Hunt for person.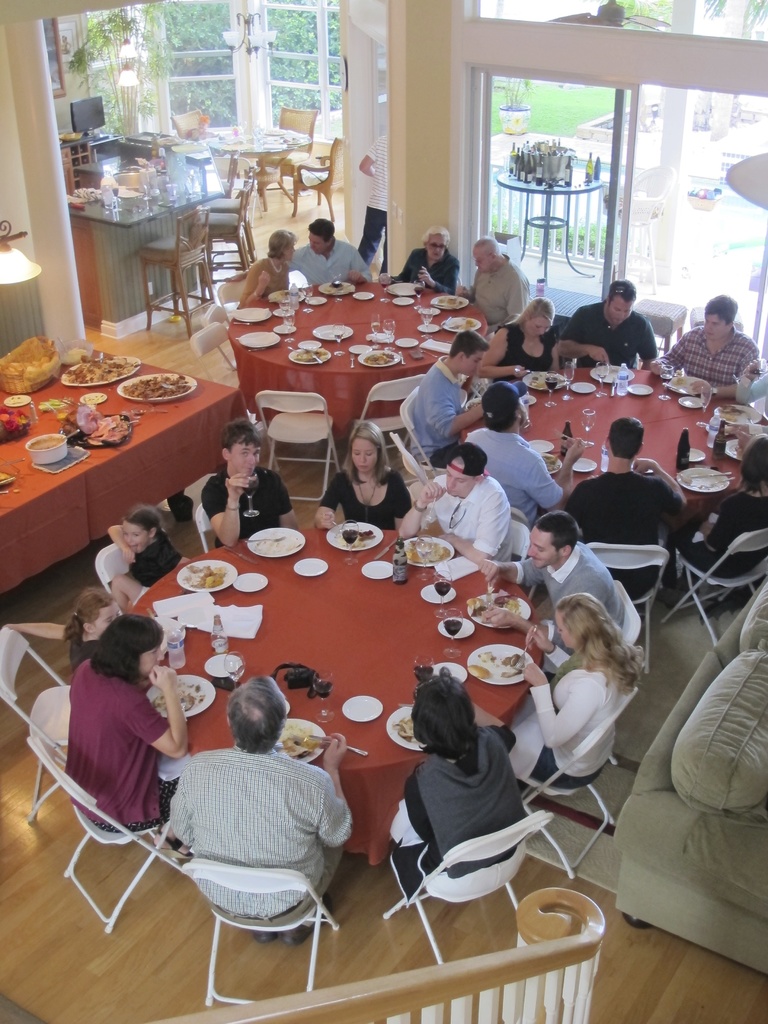
Hunted down at rect(405, 333, 487, 472).
